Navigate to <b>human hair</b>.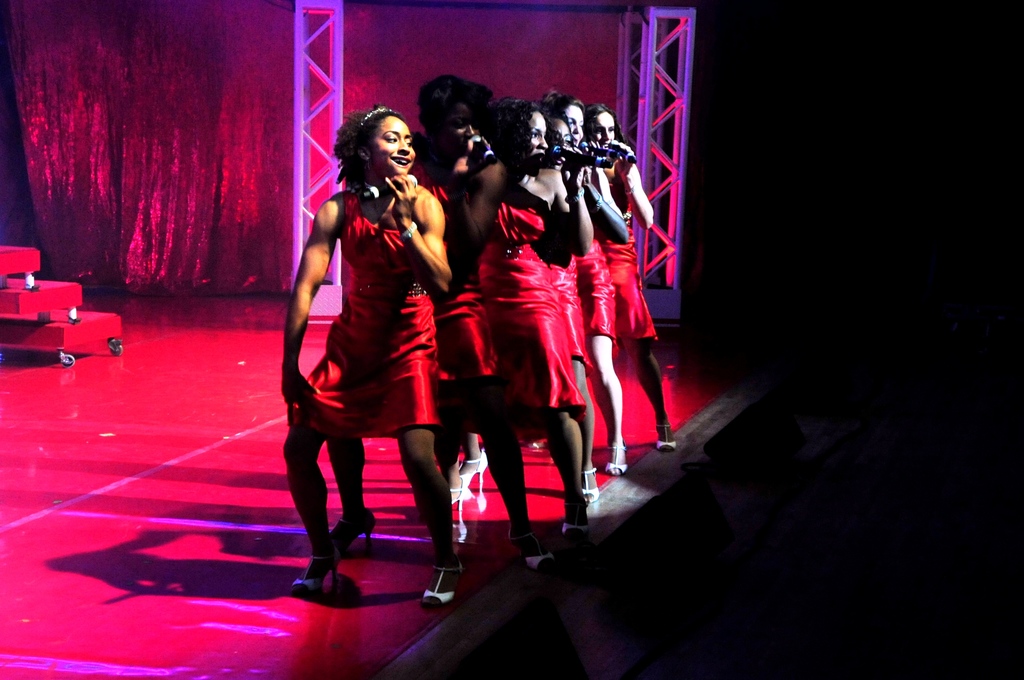
Navigation target: crop(587, 103, 627, 145).
